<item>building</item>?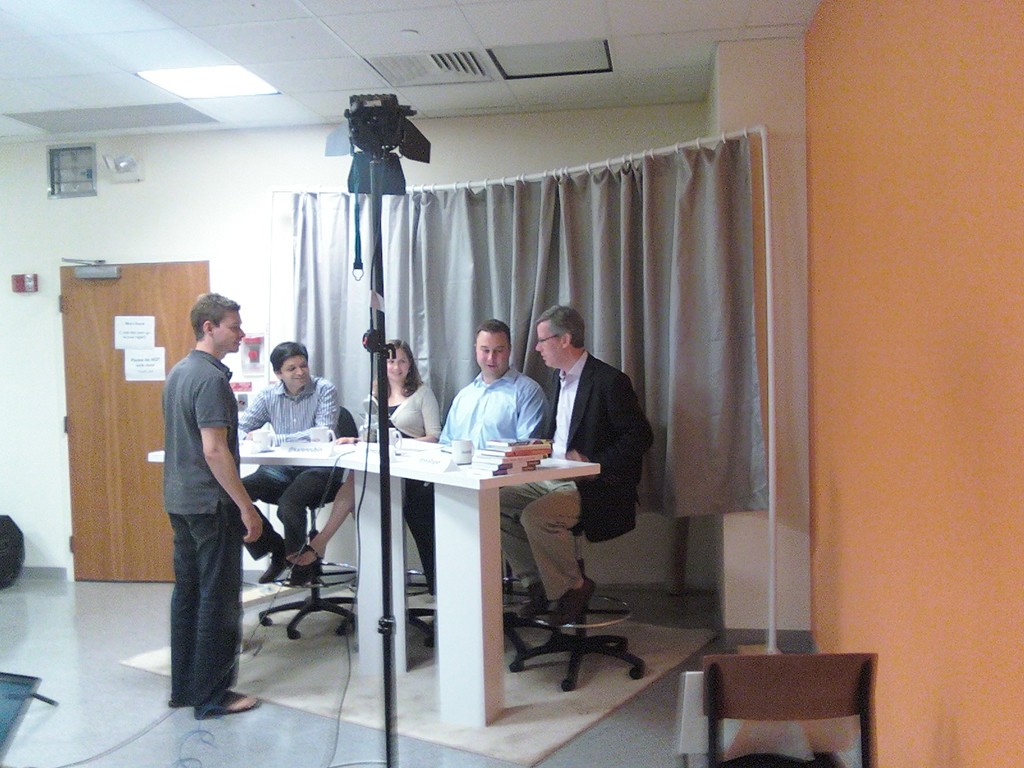
{"left": 0, "top": 0, "right": 1023, "bottom": 767}
